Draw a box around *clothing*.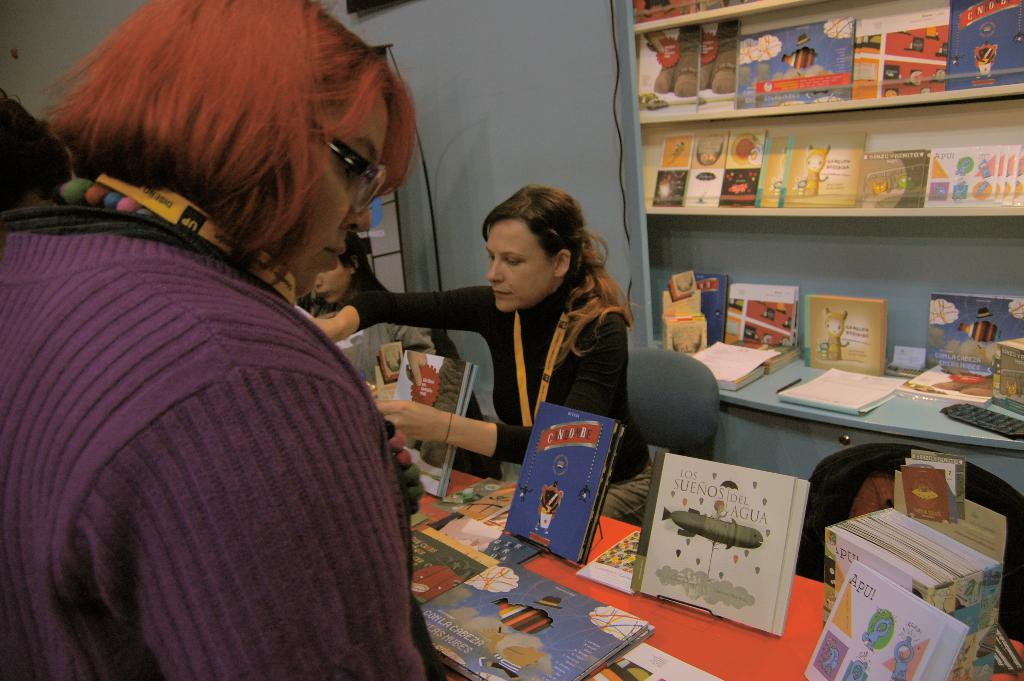
x1=826, y1=648, x2=838, y2=670.
